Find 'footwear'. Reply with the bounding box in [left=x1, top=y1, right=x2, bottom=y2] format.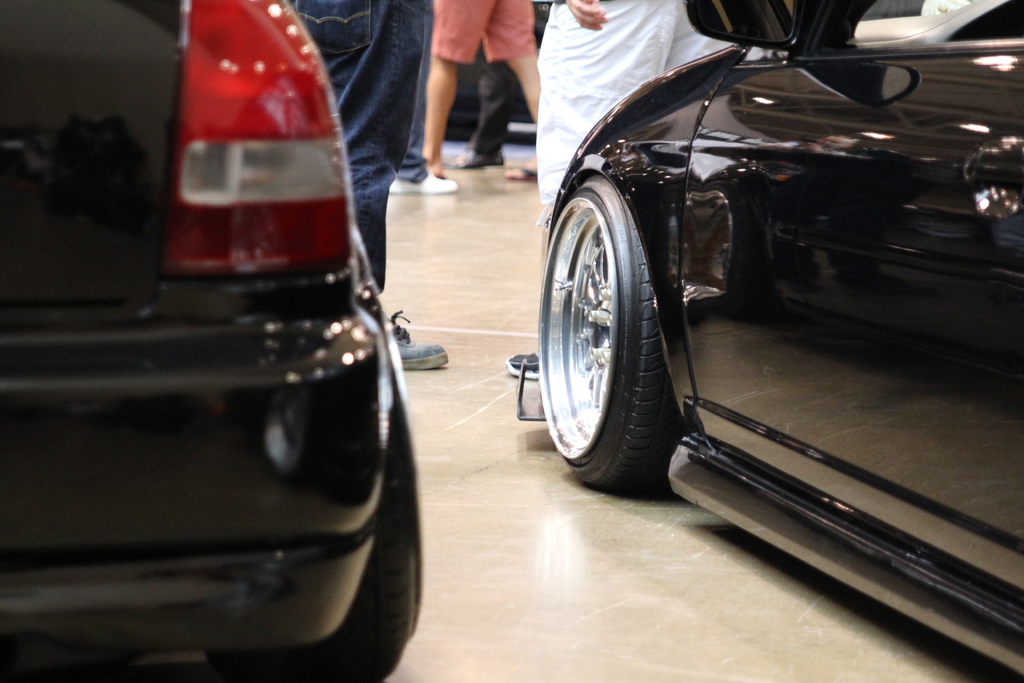
[left=389, top=171, right=458, bottom=194].
